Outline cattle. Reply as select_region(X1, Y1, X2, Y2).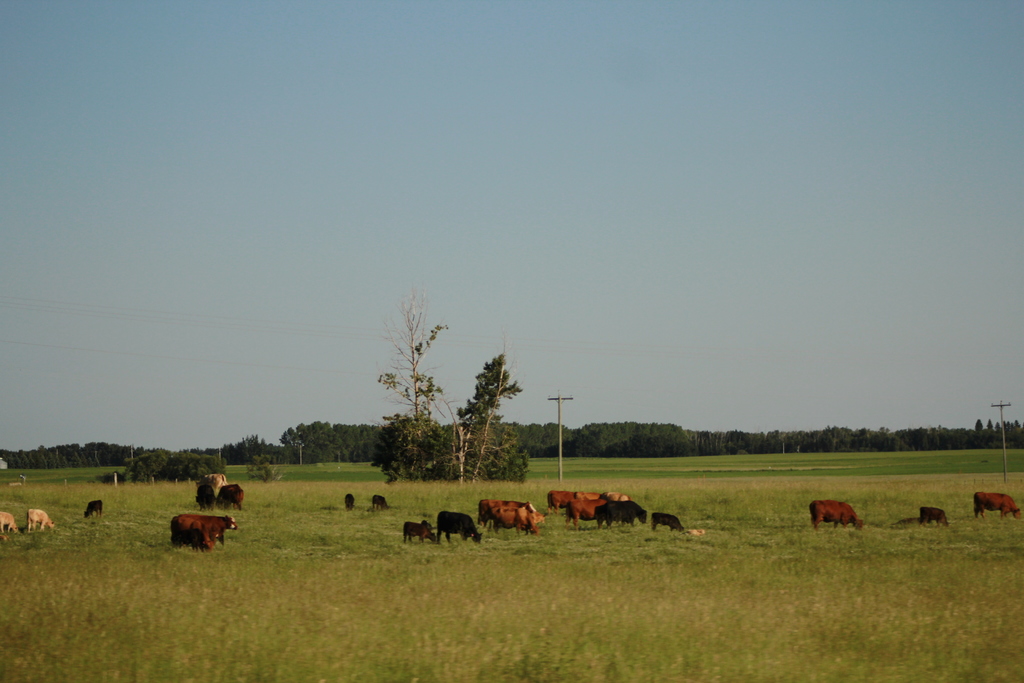
select_region(974, 492, 1020, 518).
